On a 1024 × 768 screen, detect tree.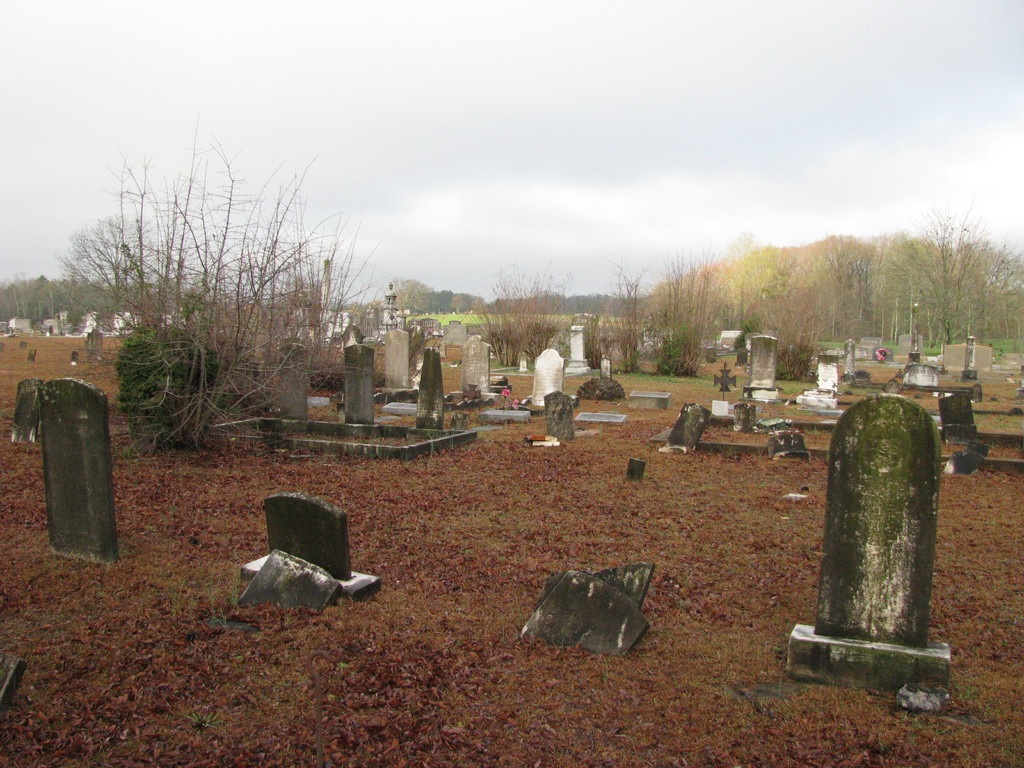
region(70, 117, 387, 456).
